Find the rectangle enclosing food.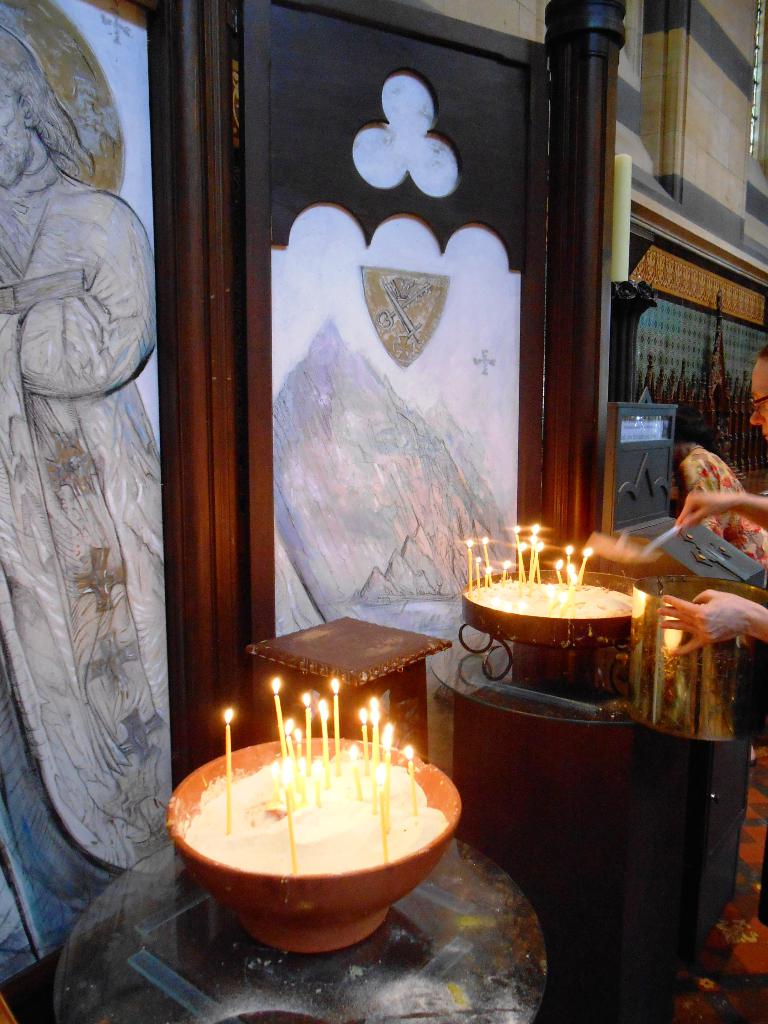
region(465, 522, 637, 634).
